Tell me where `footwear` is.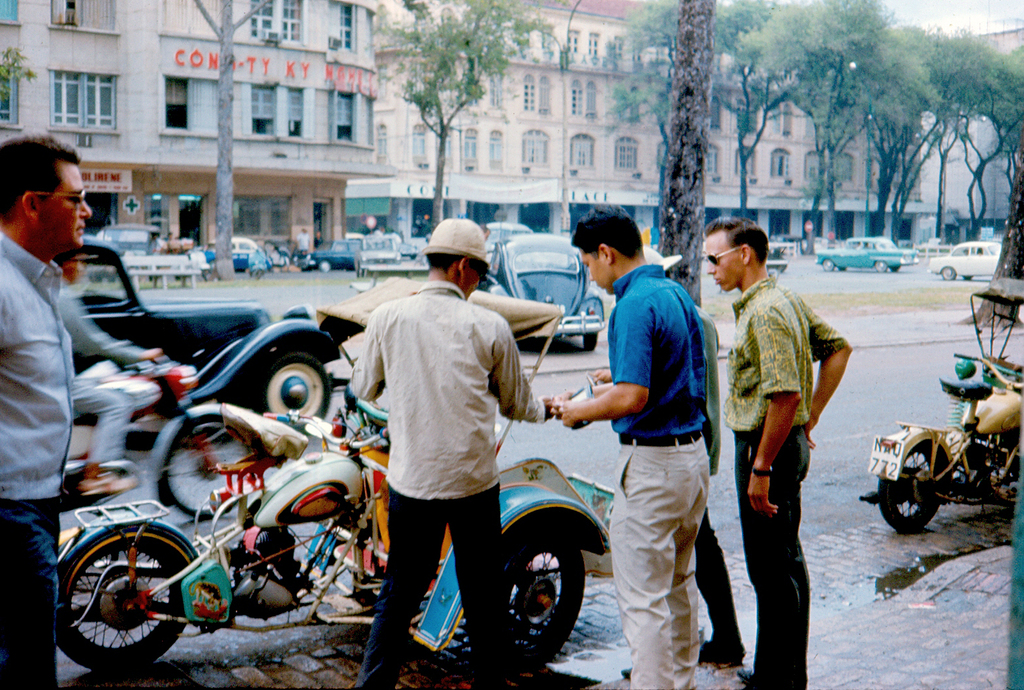
`footwear` is at 619,670,634,679.
